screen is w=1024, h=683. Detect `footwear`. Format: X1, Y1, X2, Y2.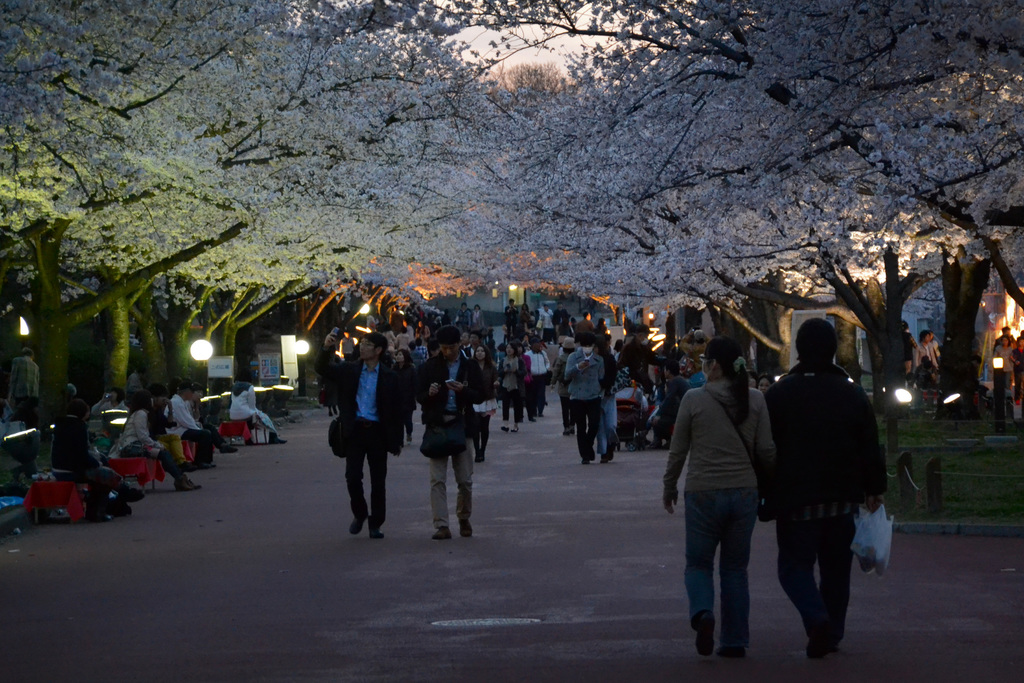
808, 635, 829, 656.
